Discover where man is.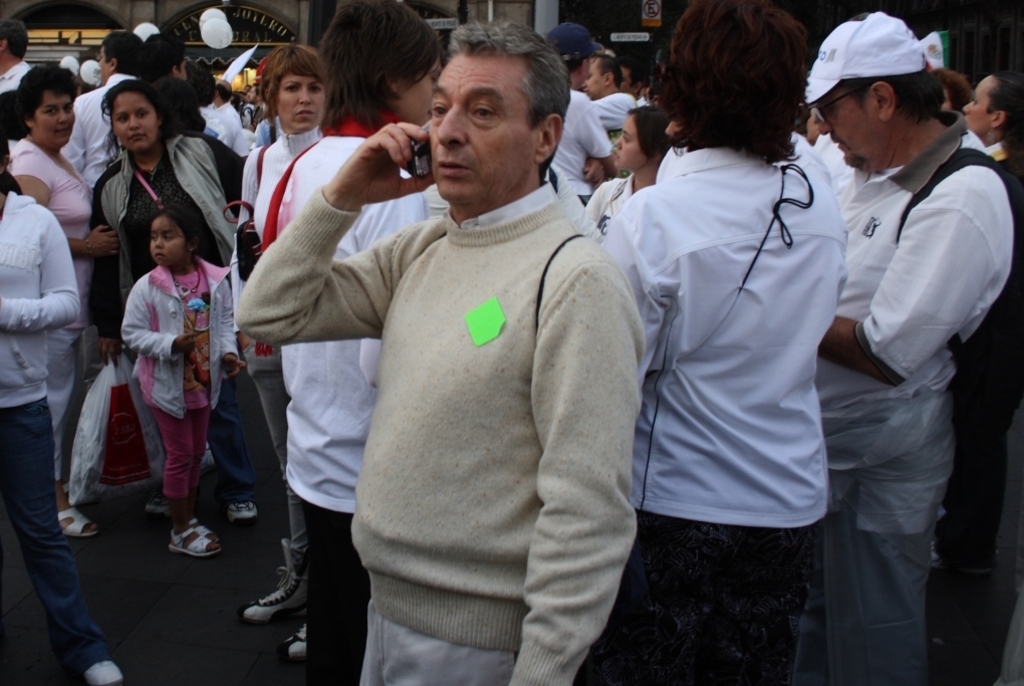
Discovered at x1=578, y1=54, x2=642, y2=178.
